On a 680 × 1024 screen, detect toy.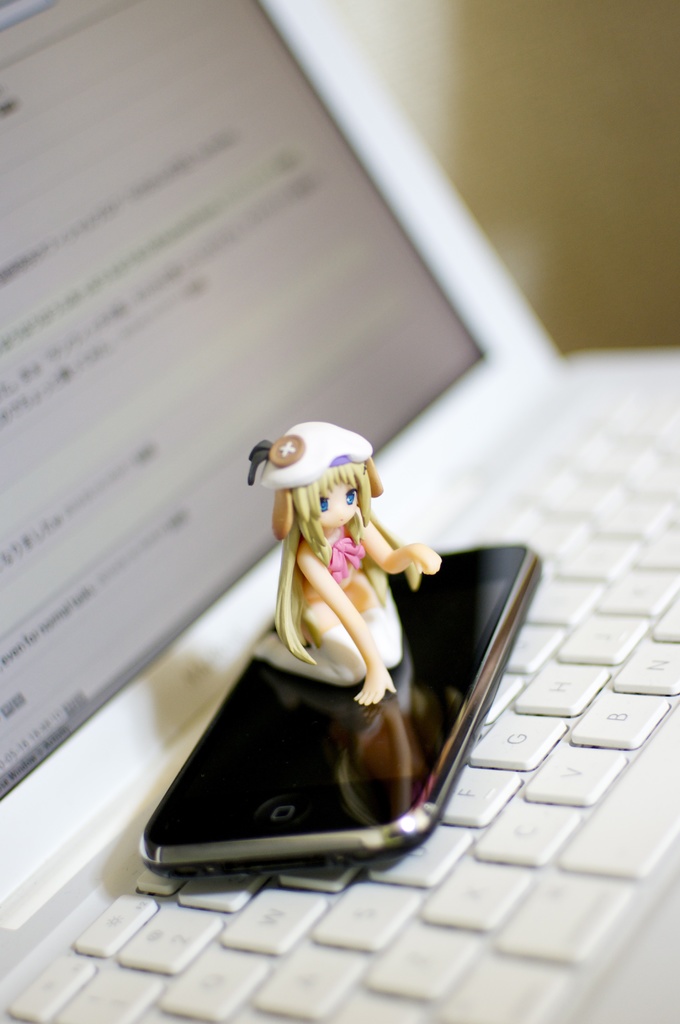
232,427,442,705.
